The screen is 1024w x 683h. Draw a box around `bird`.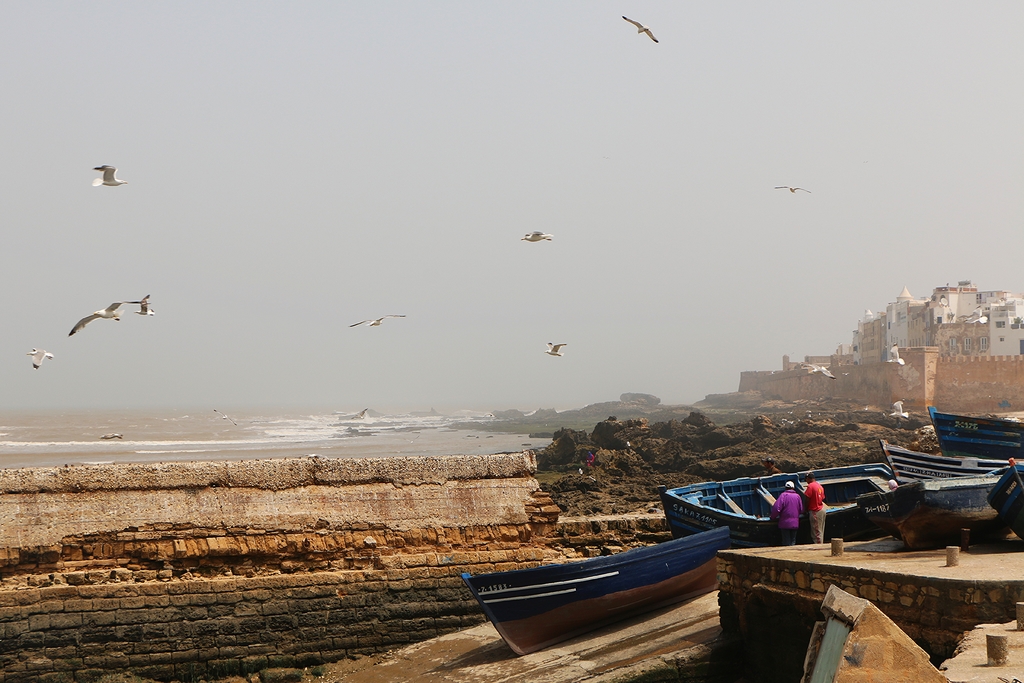
left=213, top=406, right=238, bottom=425.
